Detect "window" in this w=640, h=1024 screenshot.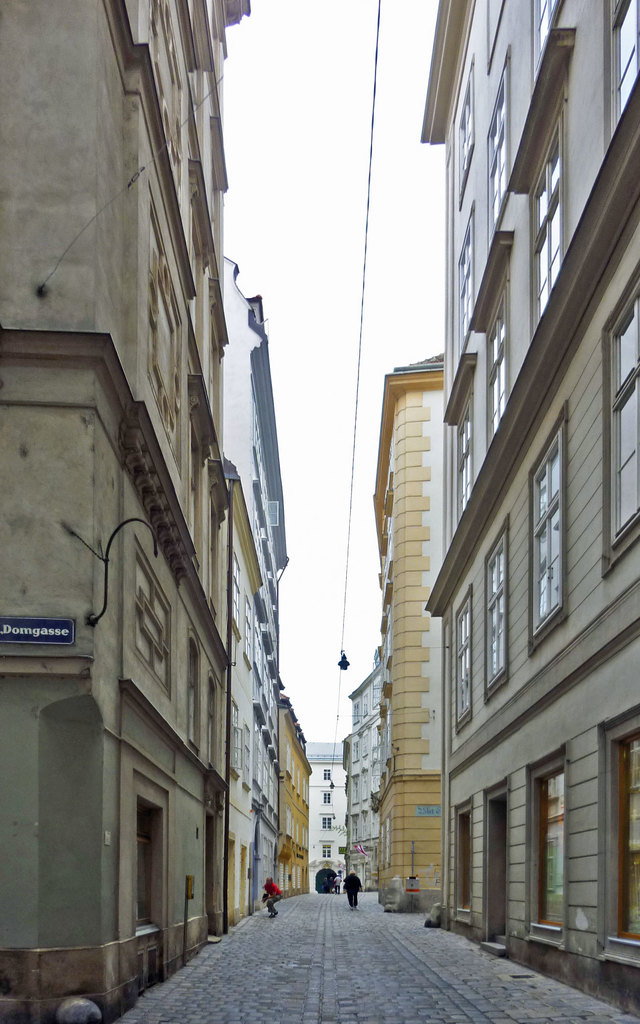
Detection: 529, 412, 569, 632.
